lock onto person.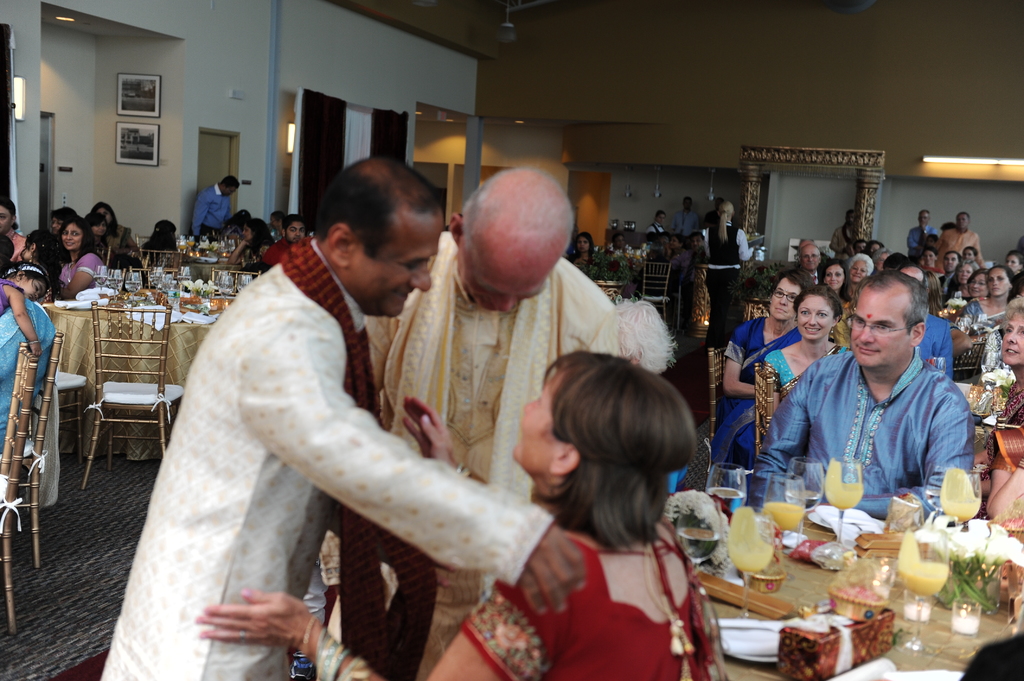
Locked: [left=743, top=280, right=853, bottom=456].
